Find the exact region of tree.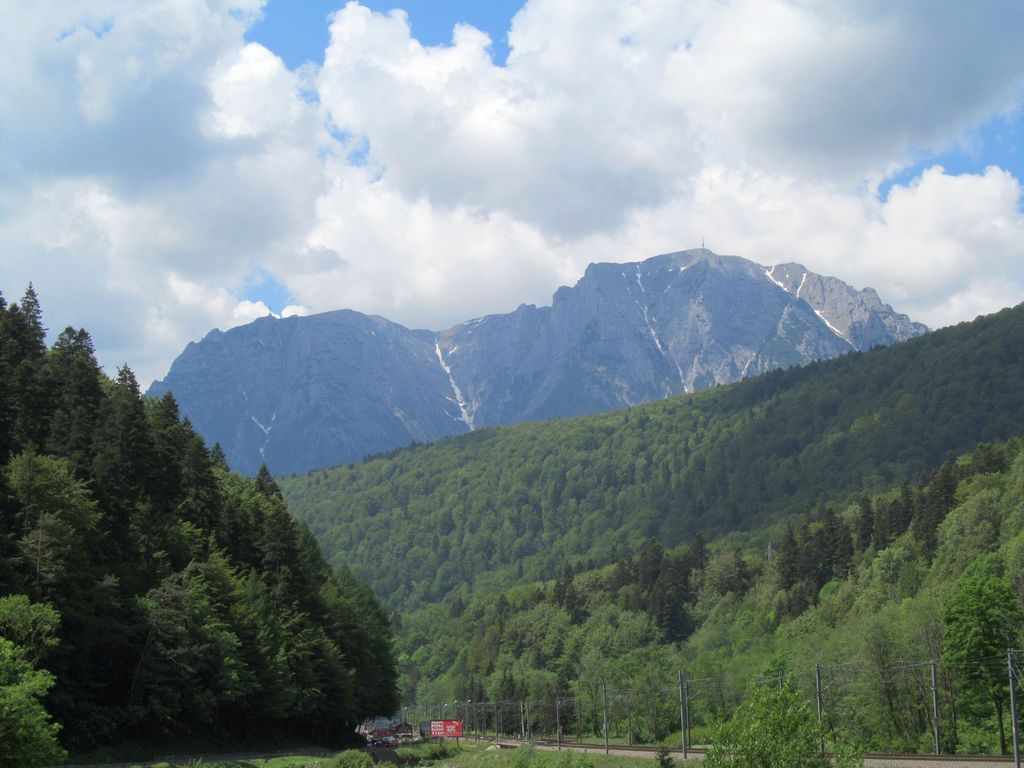
Exact region: (left=0, top=589, right=72, bottom=762).
